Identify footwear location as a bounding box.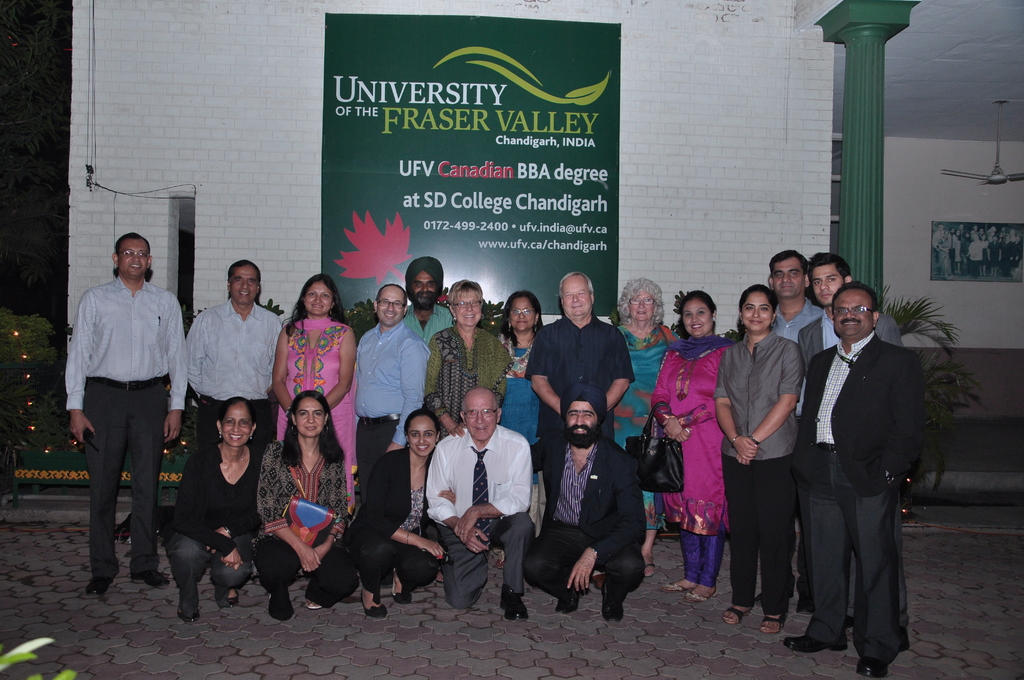
region(600, 590, 626, 625).
